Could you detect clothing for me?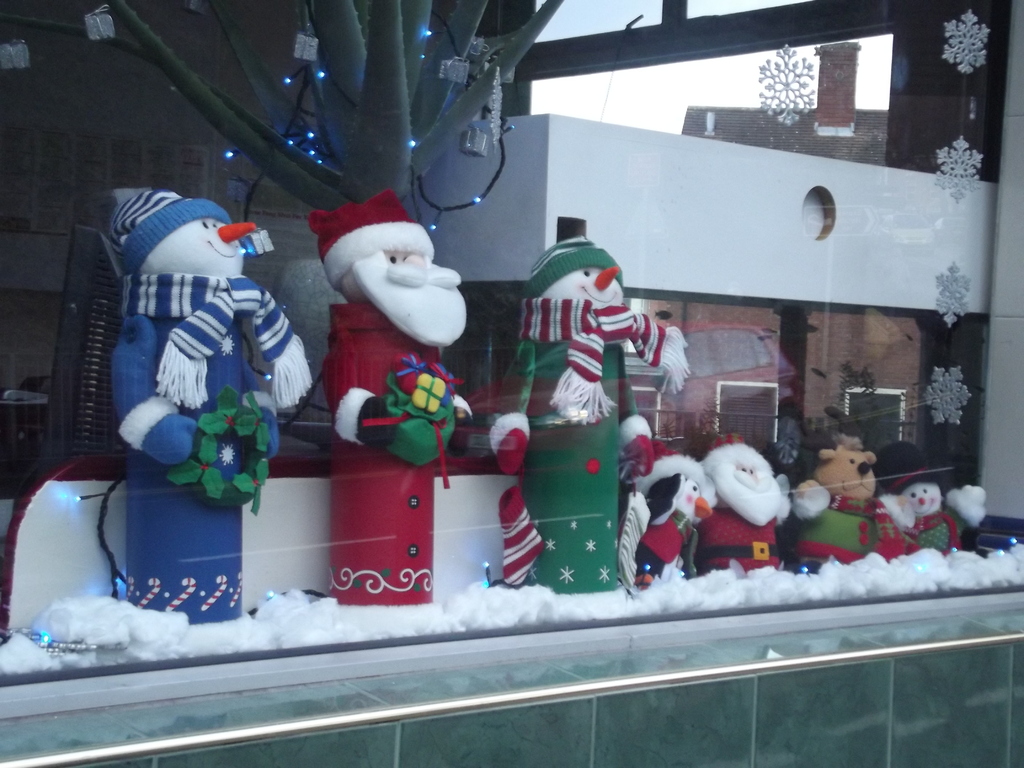
Detection result: <region>916, 519, 948, 552</region>.
